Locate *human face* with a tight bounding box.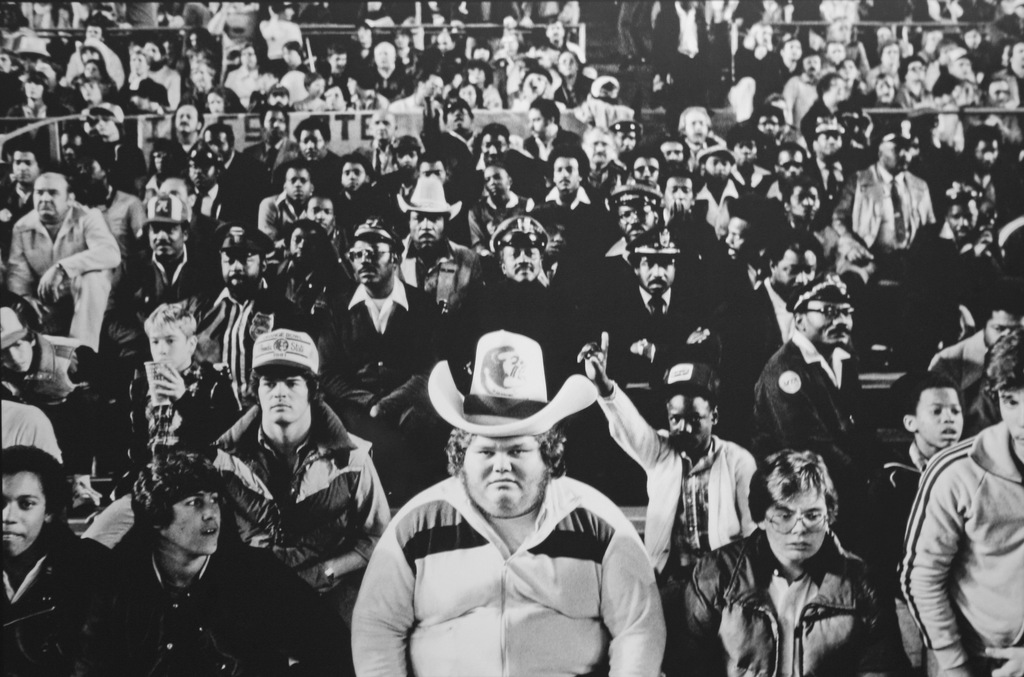
10/149/36/188.
